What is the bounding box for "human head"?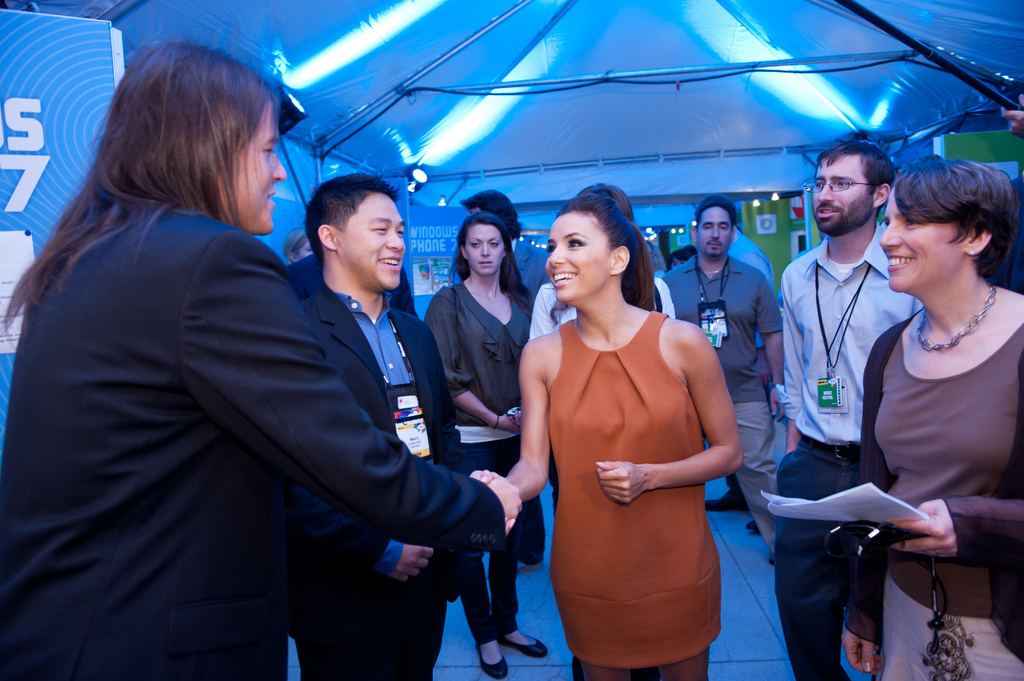
rect(666, 244, 694, 267).
